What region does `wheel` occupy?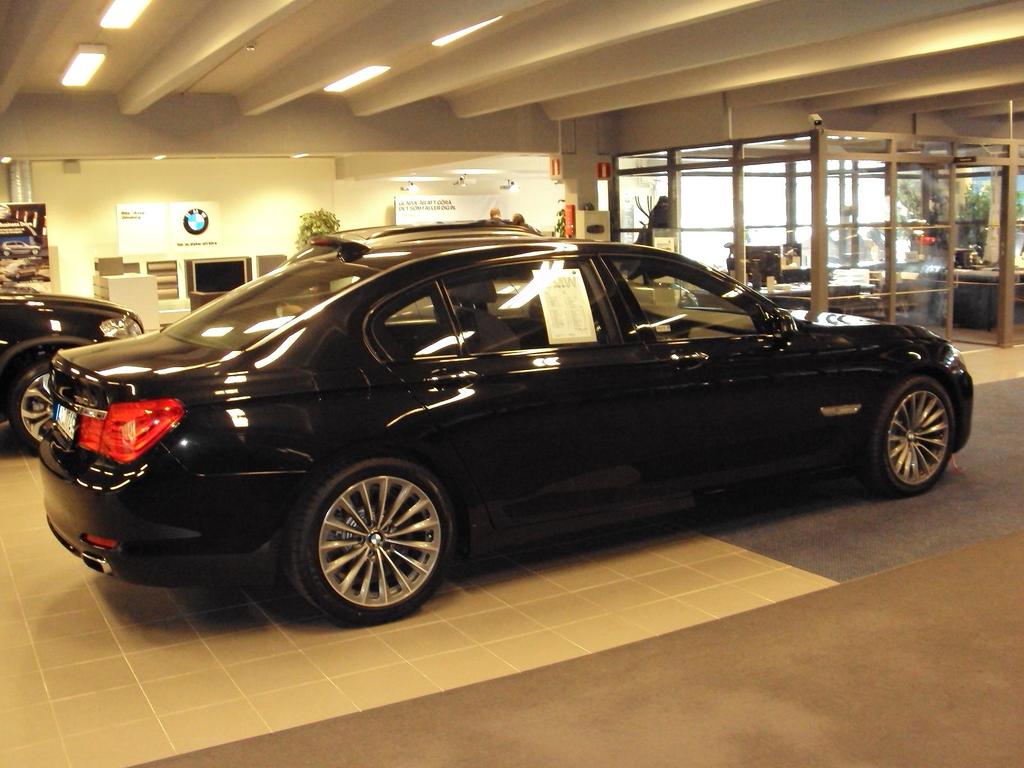
bbox=(863, 373, 960, 497).
